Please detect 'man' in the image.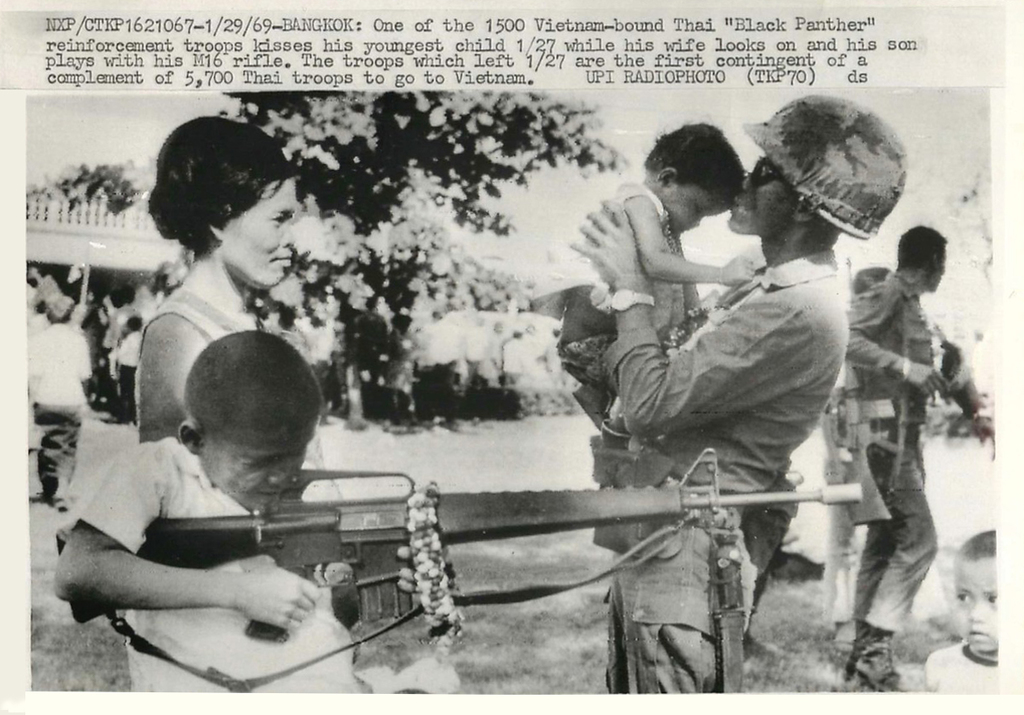
565:97:907:690.
